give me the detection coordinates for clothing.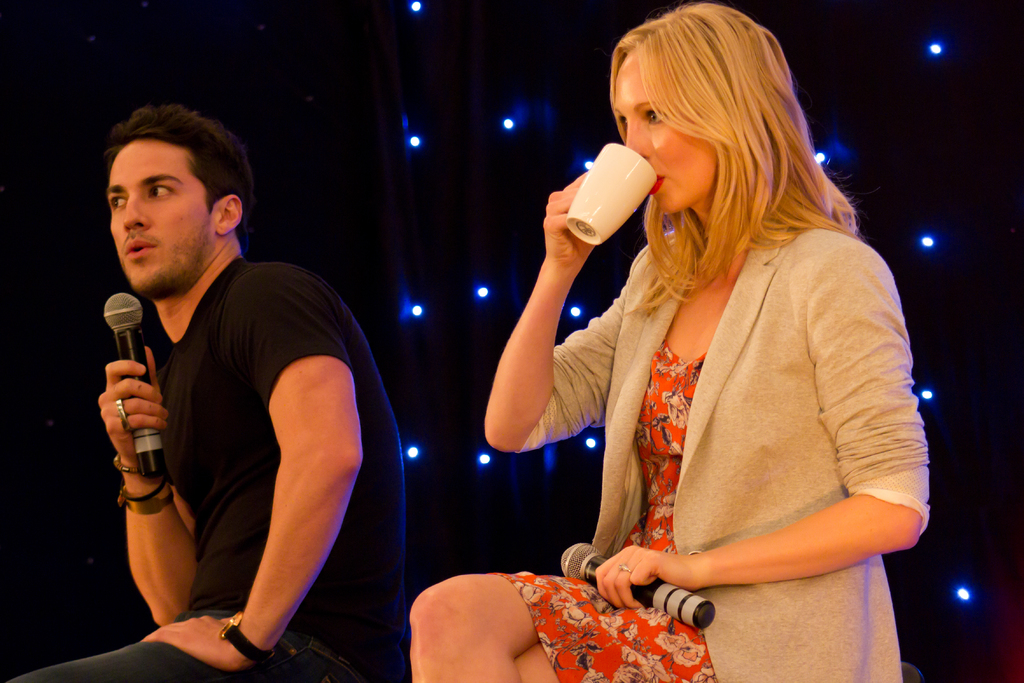
detection(476, 226, 939, 682).
